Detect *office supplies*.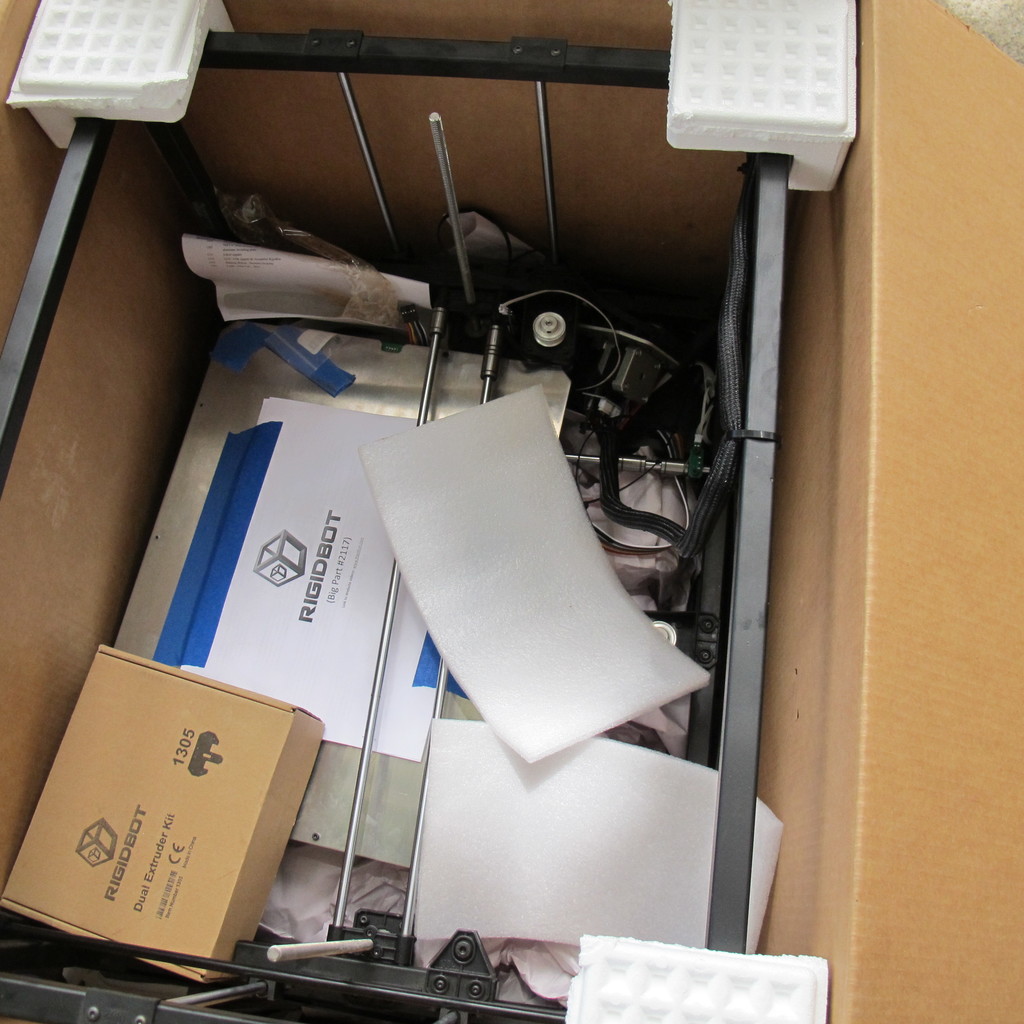
Detected at left=392, top=372, right=728, bottom=771.
